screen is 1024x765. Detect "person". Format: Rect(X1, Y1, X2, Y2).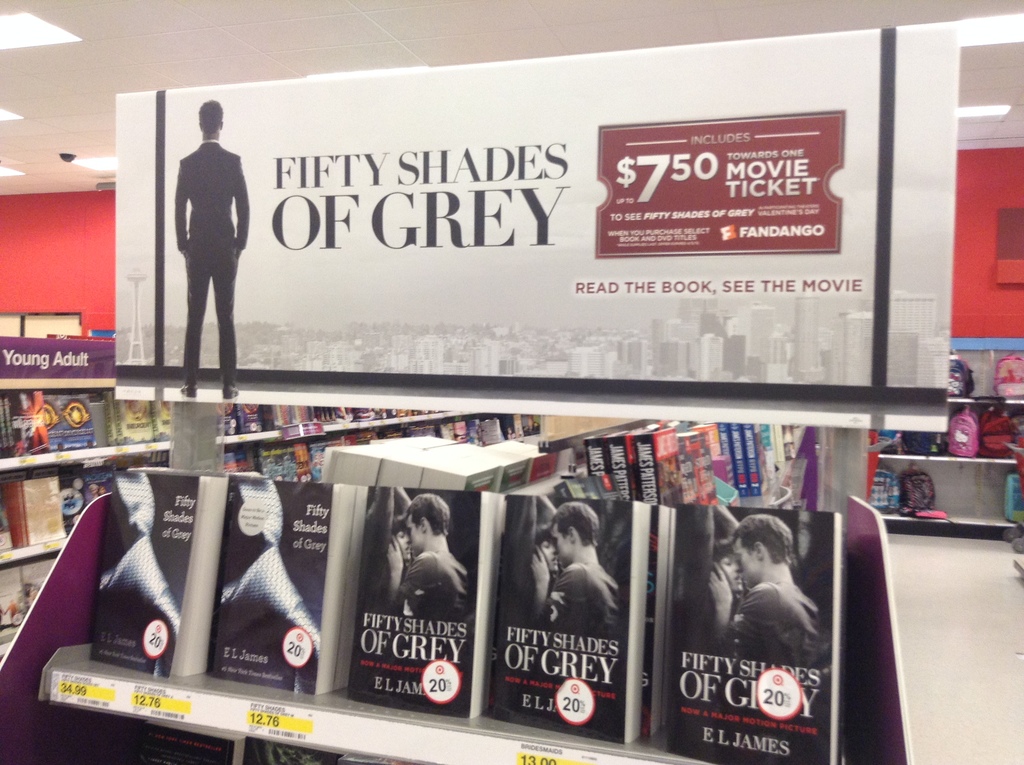
Rect(527, 500, 616, 646).
